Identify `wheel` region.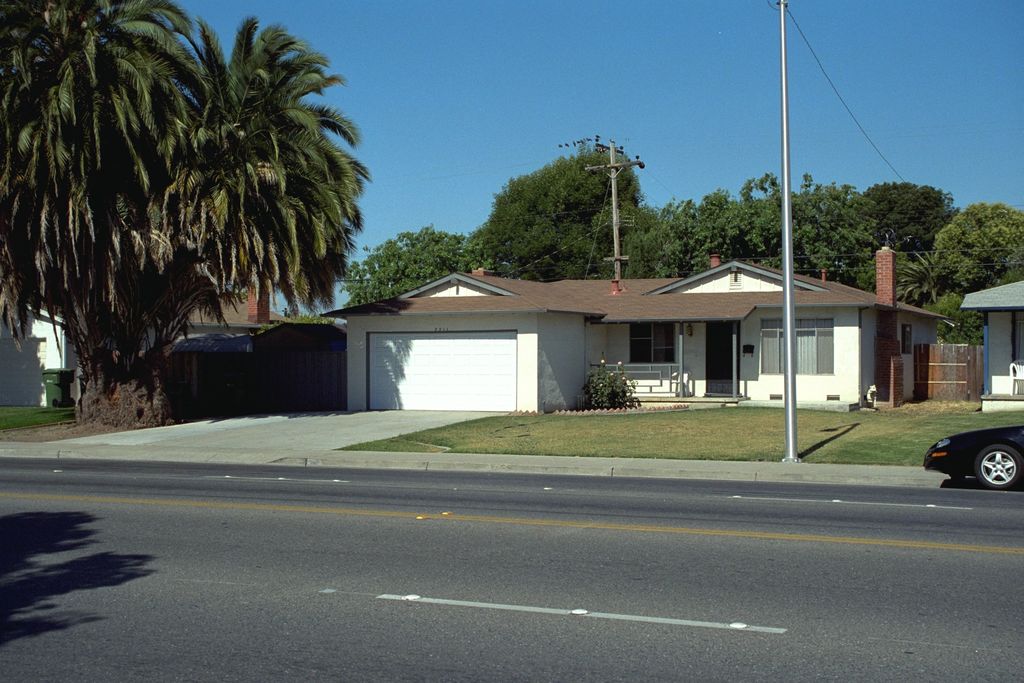
Region: 975, 448, 1023, 487.
